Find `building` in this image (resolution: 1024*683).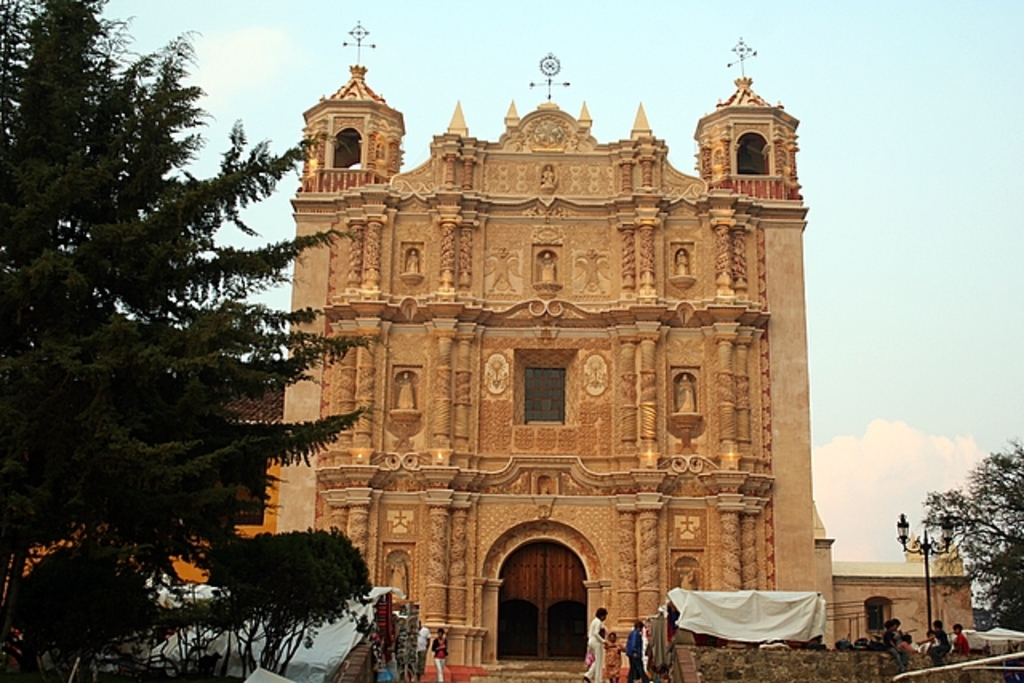
crop(277, 16, 816, 681).
